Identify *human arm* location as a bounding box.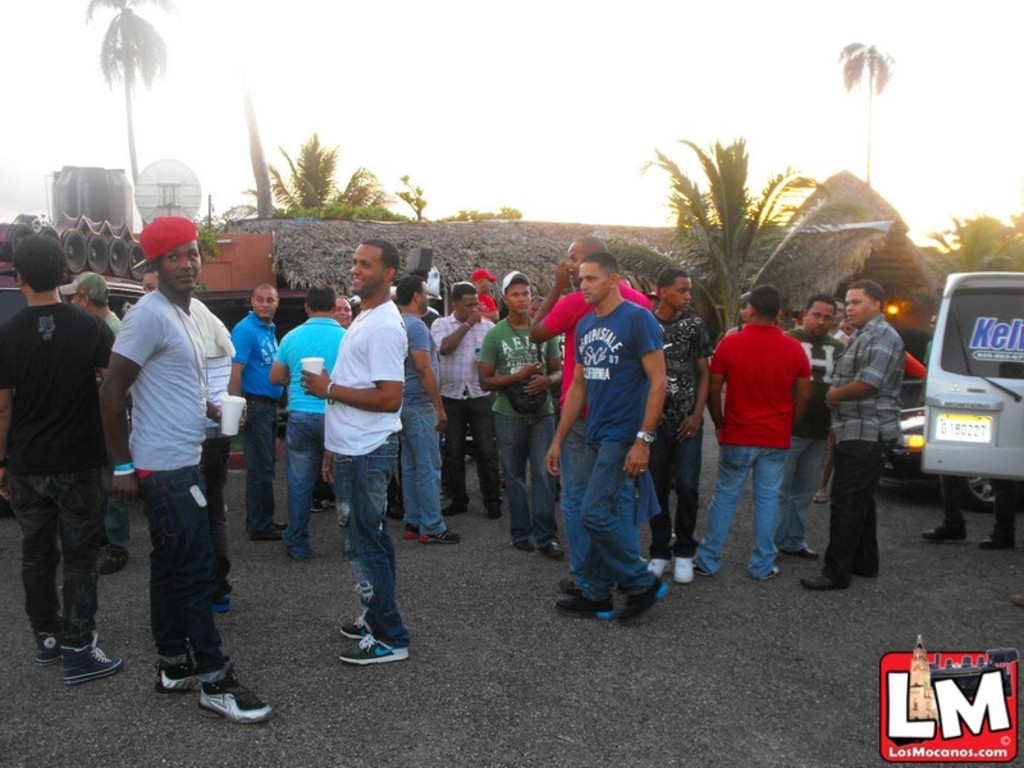
BBox(791, 348, 812, 424).
